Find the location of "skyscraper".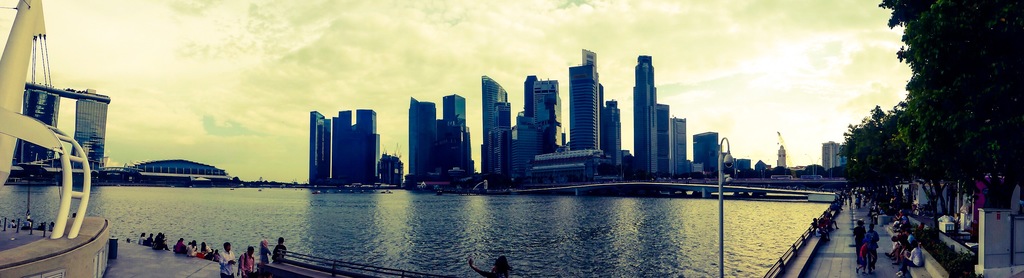
Location: Rect(332, 109, 379, 178).
